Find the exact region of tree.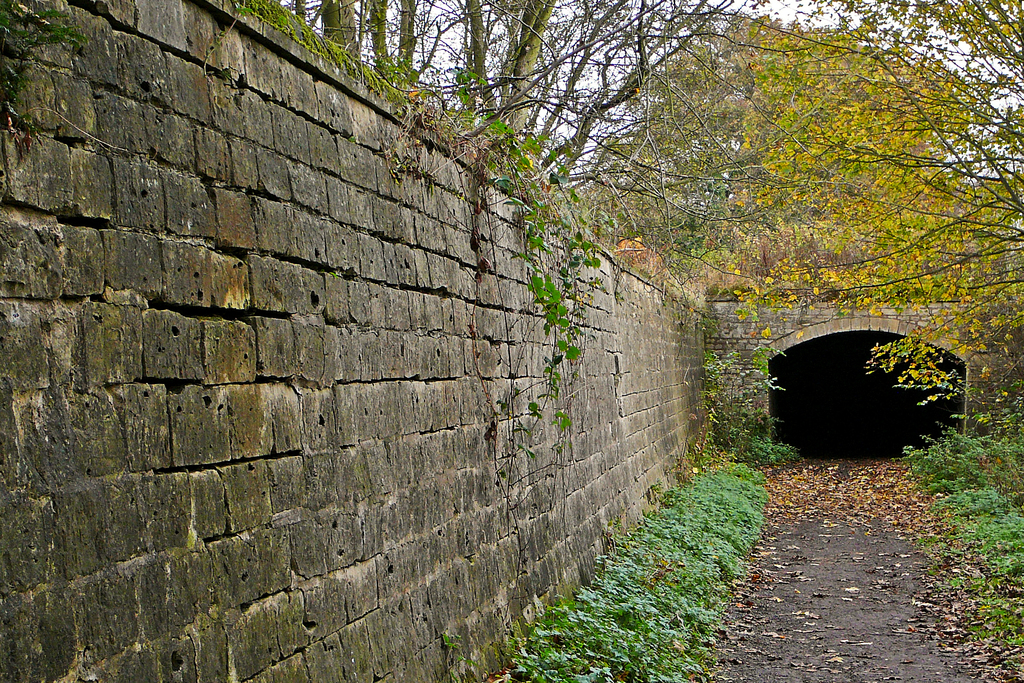
Exact region: <region>588, 10, 1000, 274</region>.
